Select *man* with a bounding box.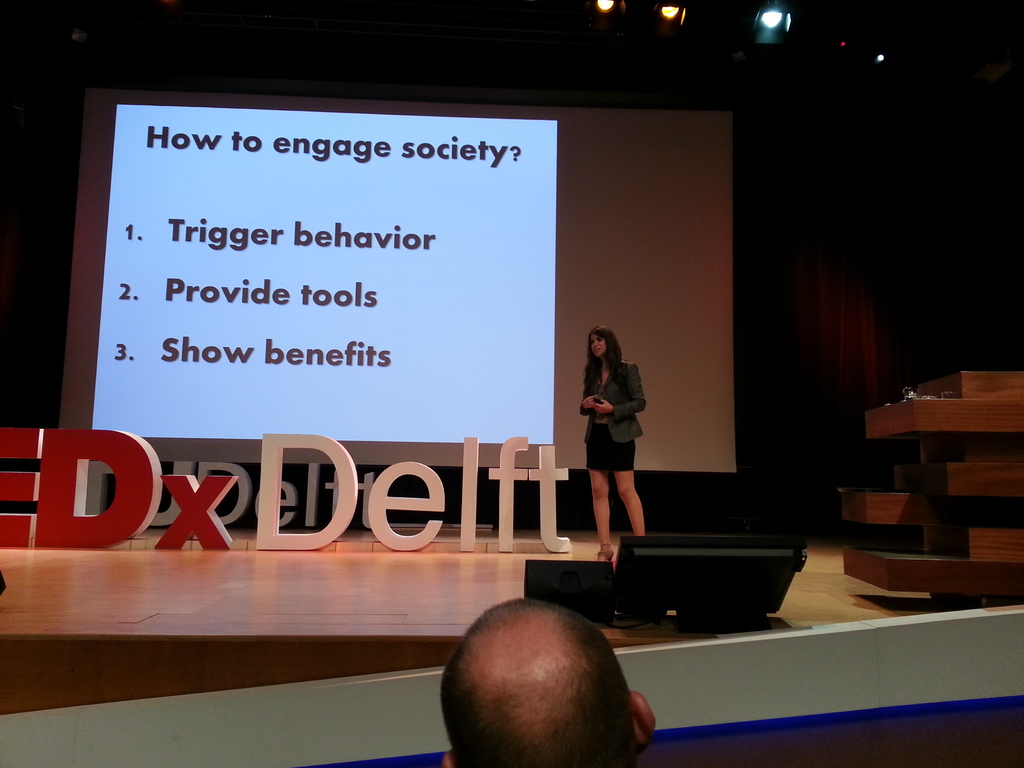
383 589 709 767.
